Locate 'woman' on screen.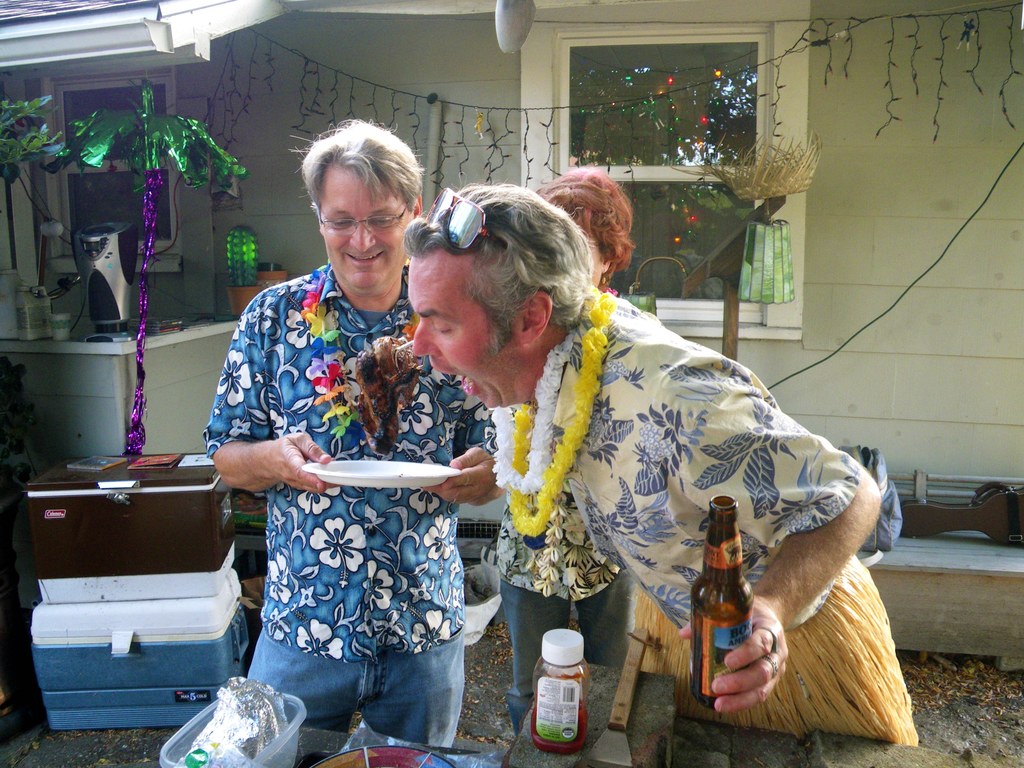
On screen at <bbox>211, 146, 466, 767</bbox>.
